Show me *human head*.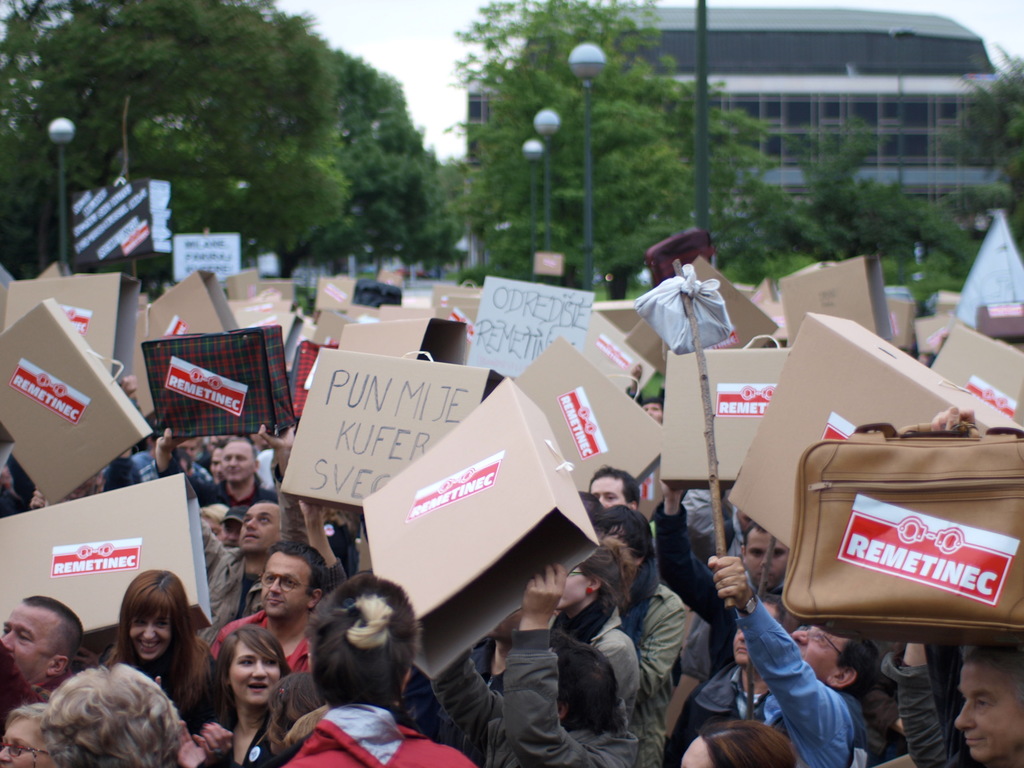
*human head* is here: [x1=215, y1=625, x2=288, y2=705].
